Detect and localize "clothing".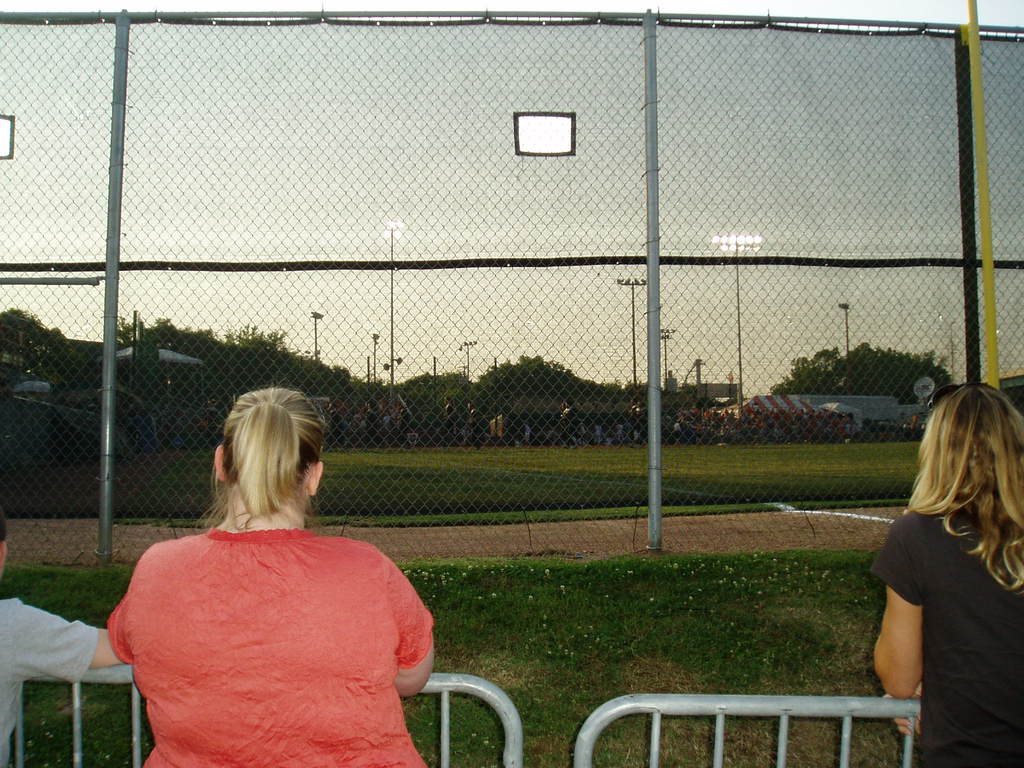
Localized at {"x1": 0, "y1": 597, "x2": 99, "y2": 767}.
